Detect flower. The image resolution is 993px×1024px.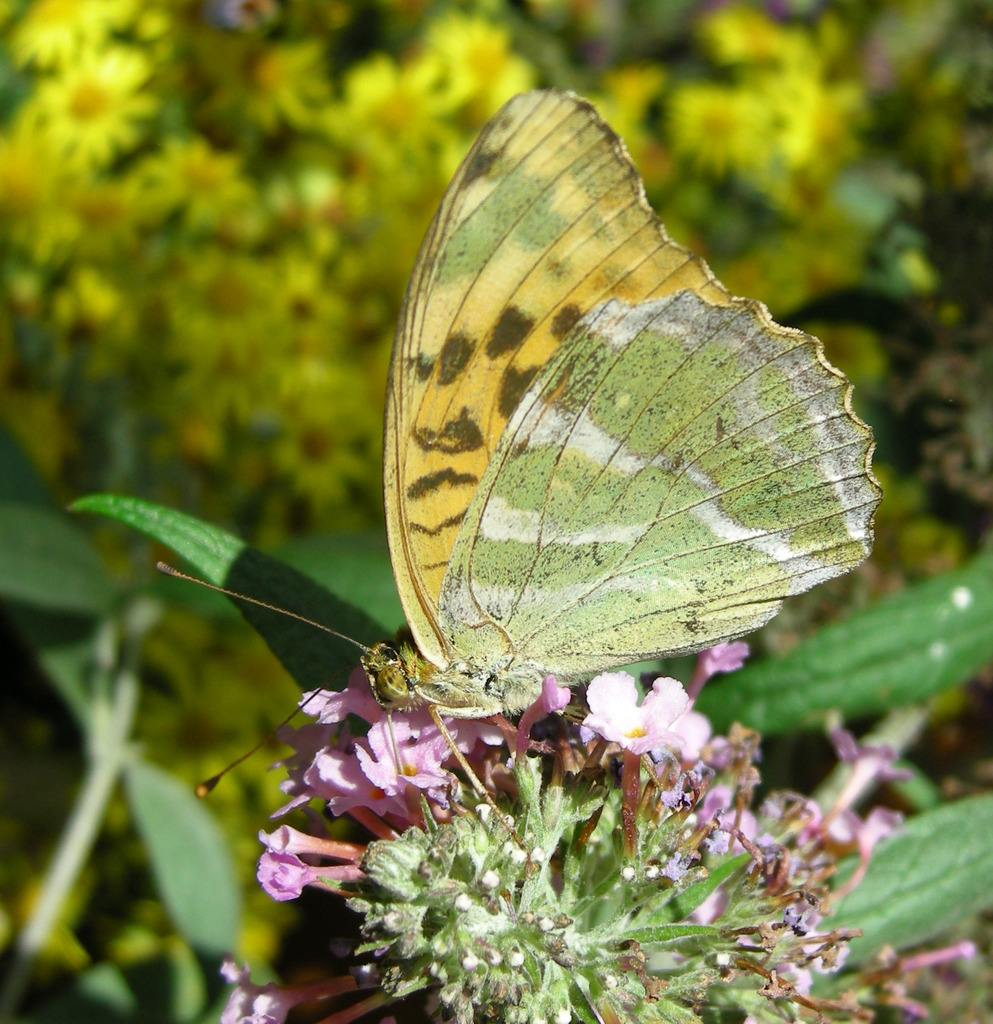
684:631:754:689.
